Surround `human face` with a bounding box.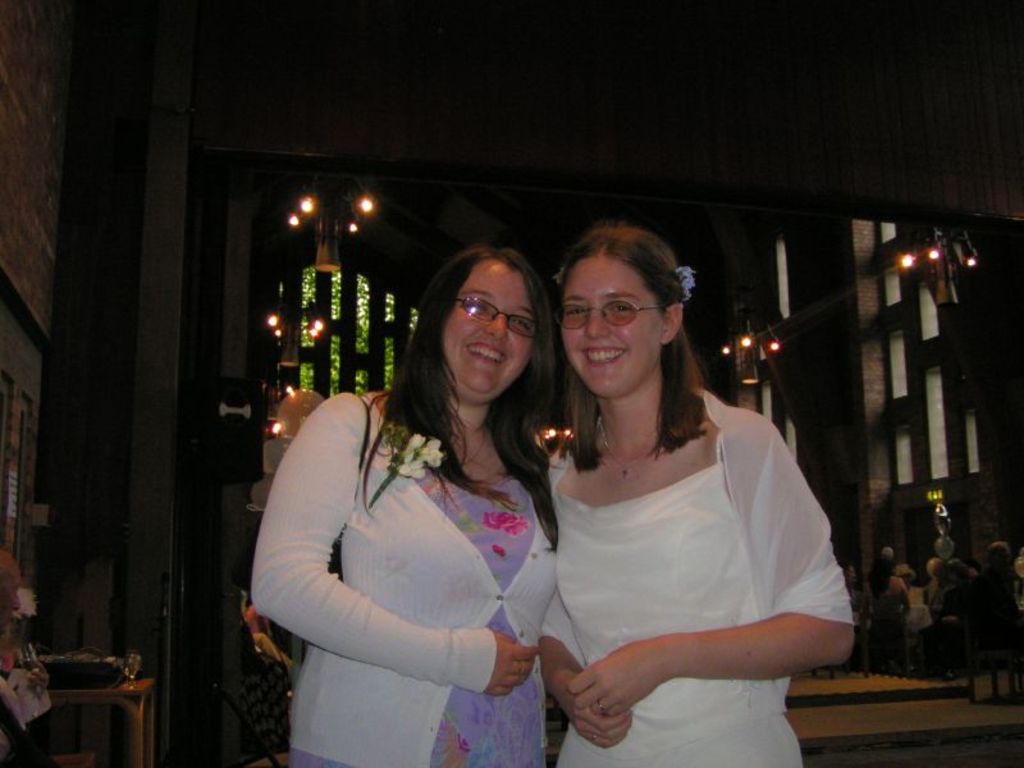
region(438, 257, 531, 402).
